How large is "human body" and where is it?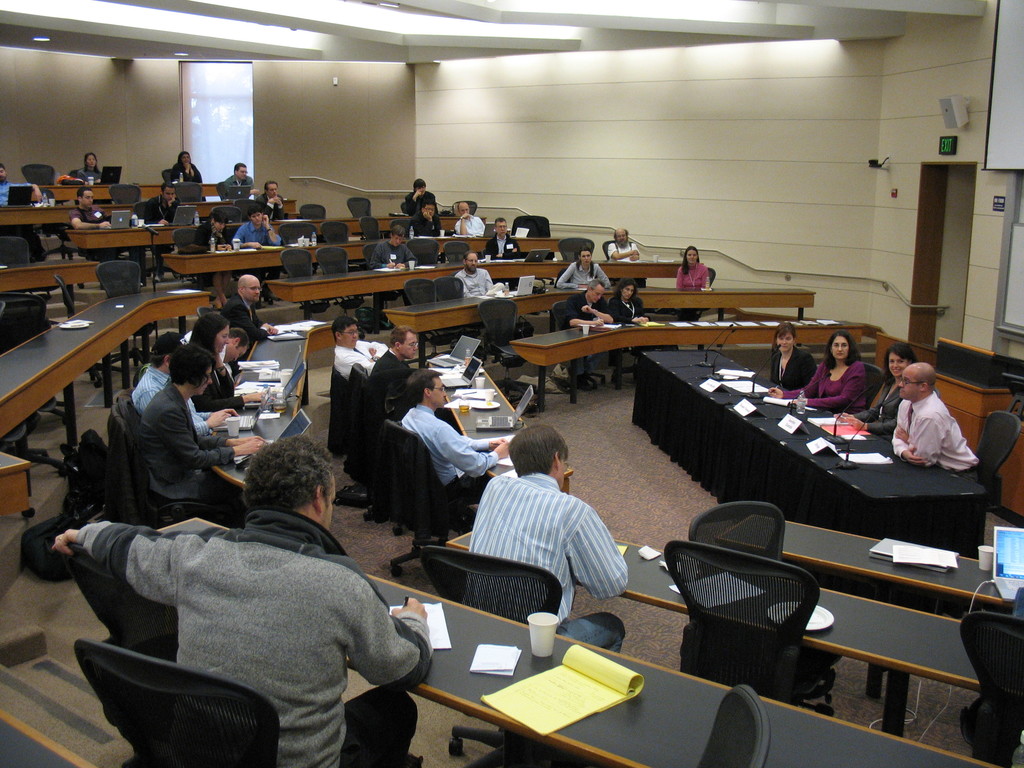
Bounding box: 0:177:44:260.
